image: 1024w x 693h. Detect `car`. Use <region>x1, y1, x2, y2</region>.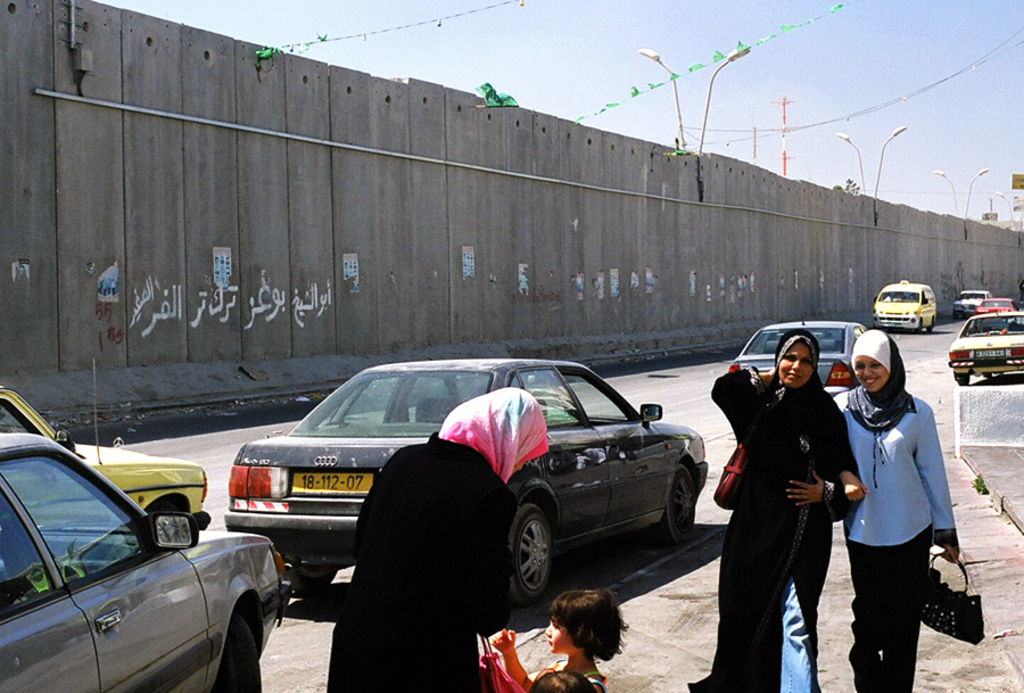
<region>2, 356, 214, 531</region>.
